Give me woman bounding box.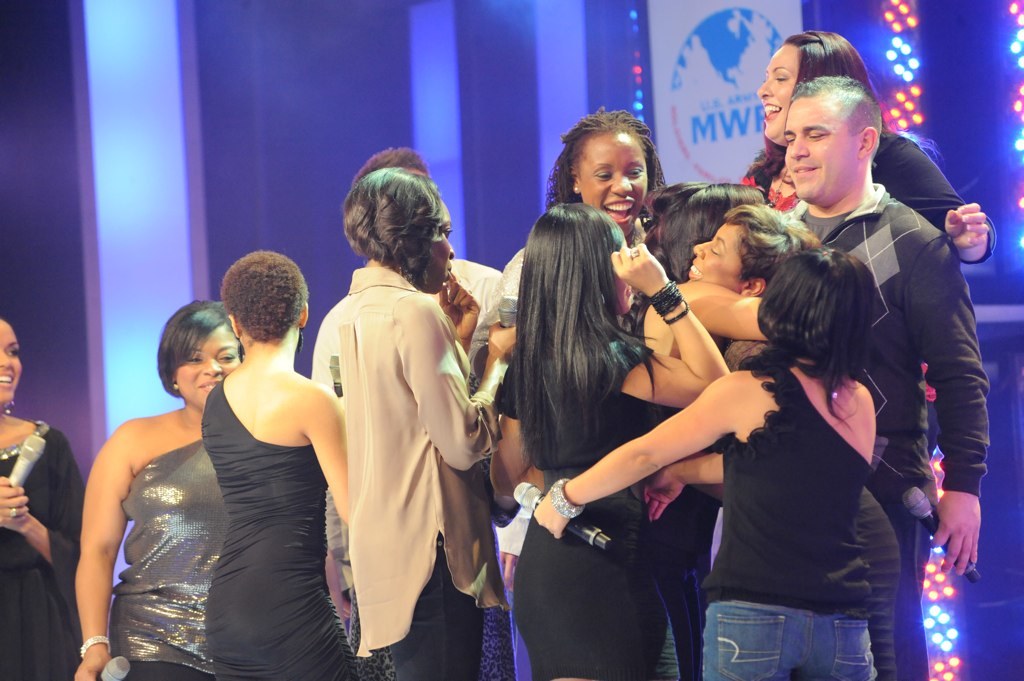
bbox=(738, 32, 996, 458).
